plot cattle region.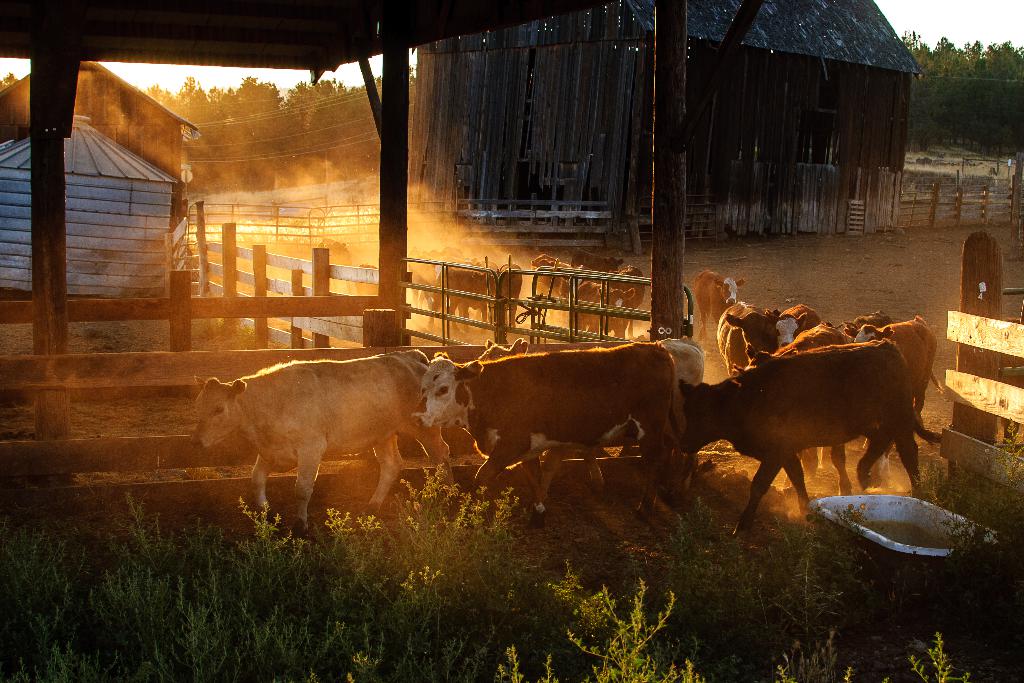
Plotted at select_region(842, 313, 941, 472).
